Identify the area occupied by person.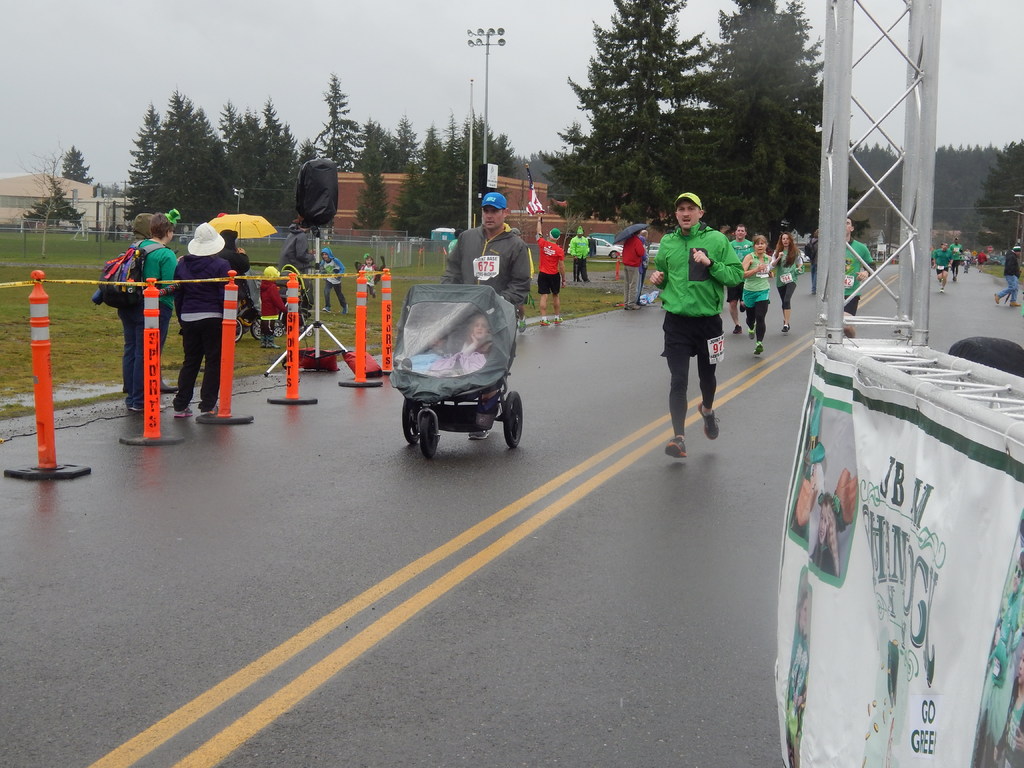
Area: <box>938,241,950,287</box>.
